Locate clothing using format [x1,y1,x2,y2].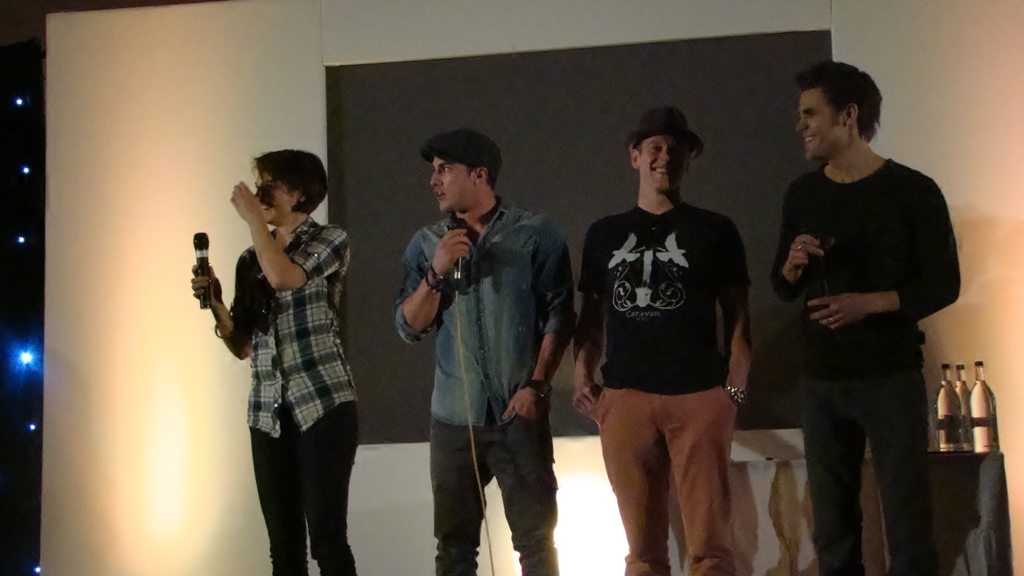
[575,181,751,485].
